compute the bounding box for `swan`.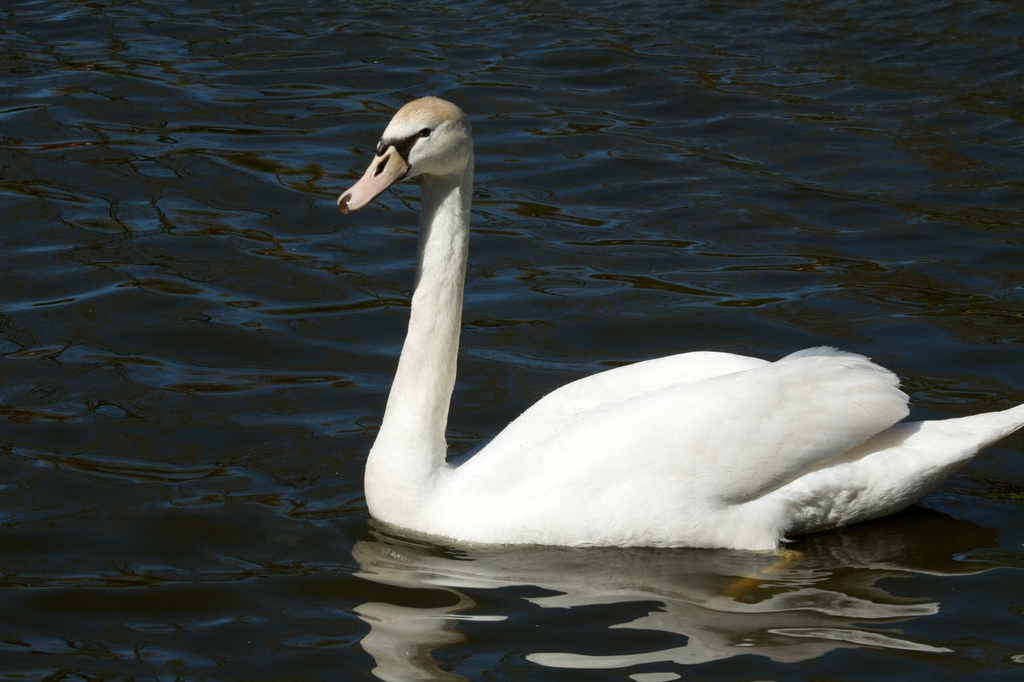
region(335, 94, 1023, 549).
